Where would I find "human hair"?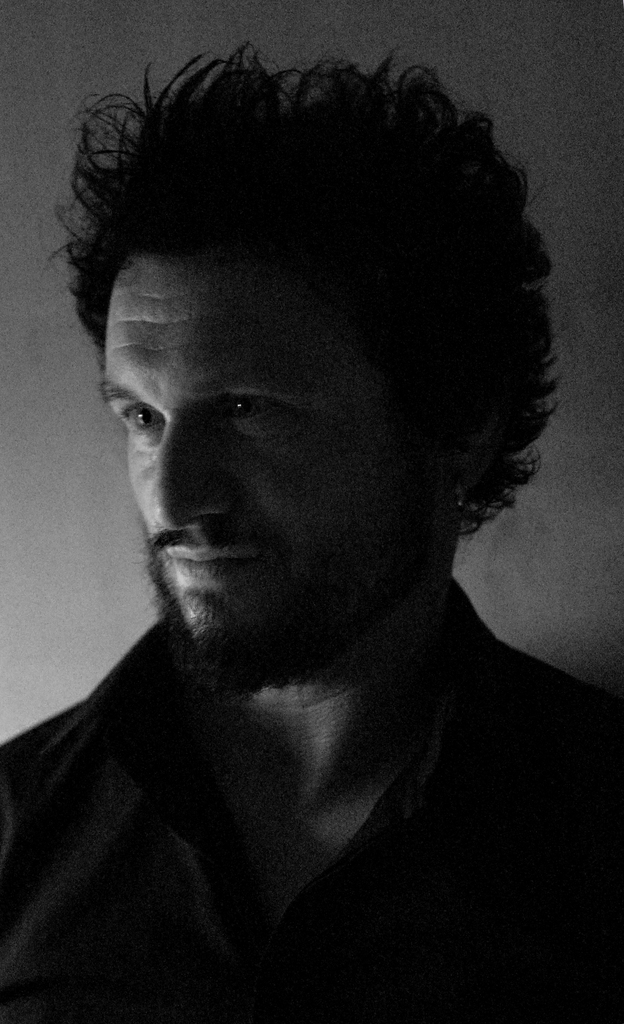
At 51:41:541:697.
